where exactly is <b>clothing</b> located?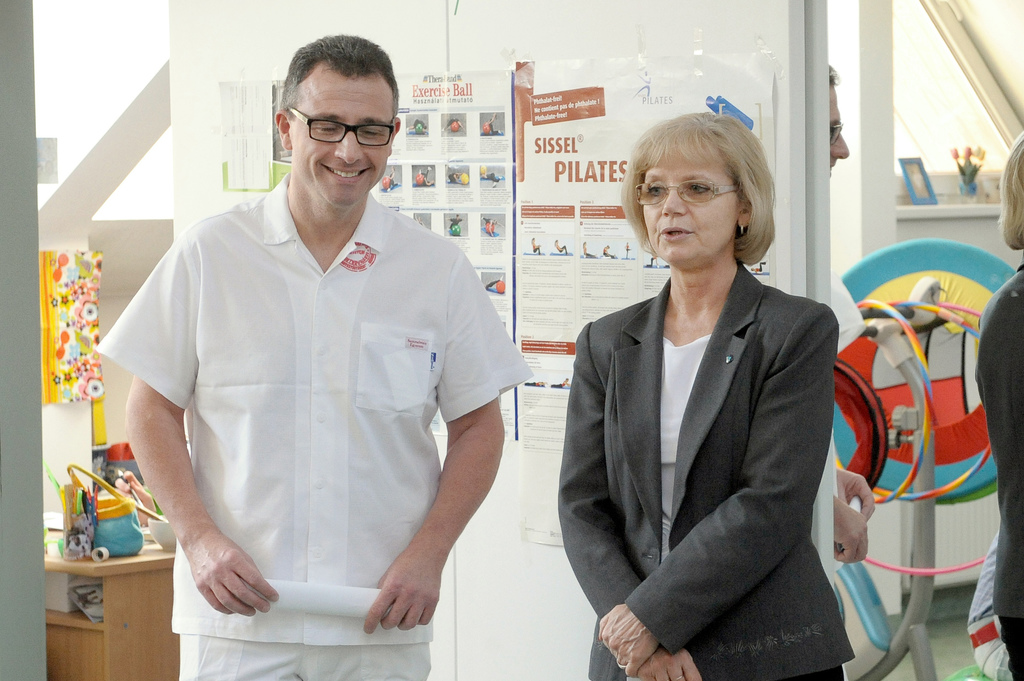
Its bounding box is l=604, t=246, r=611, b=255.
